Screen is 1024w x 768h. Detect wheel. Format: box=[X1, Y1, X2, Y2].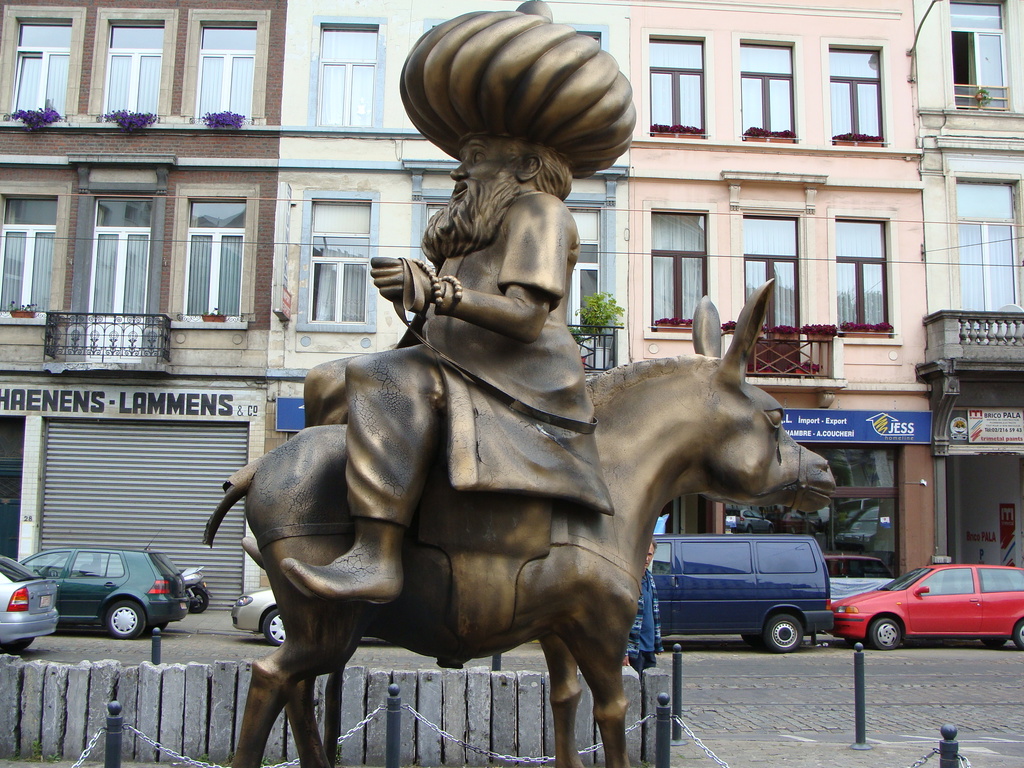
box=[769, 617, 801, 655].
